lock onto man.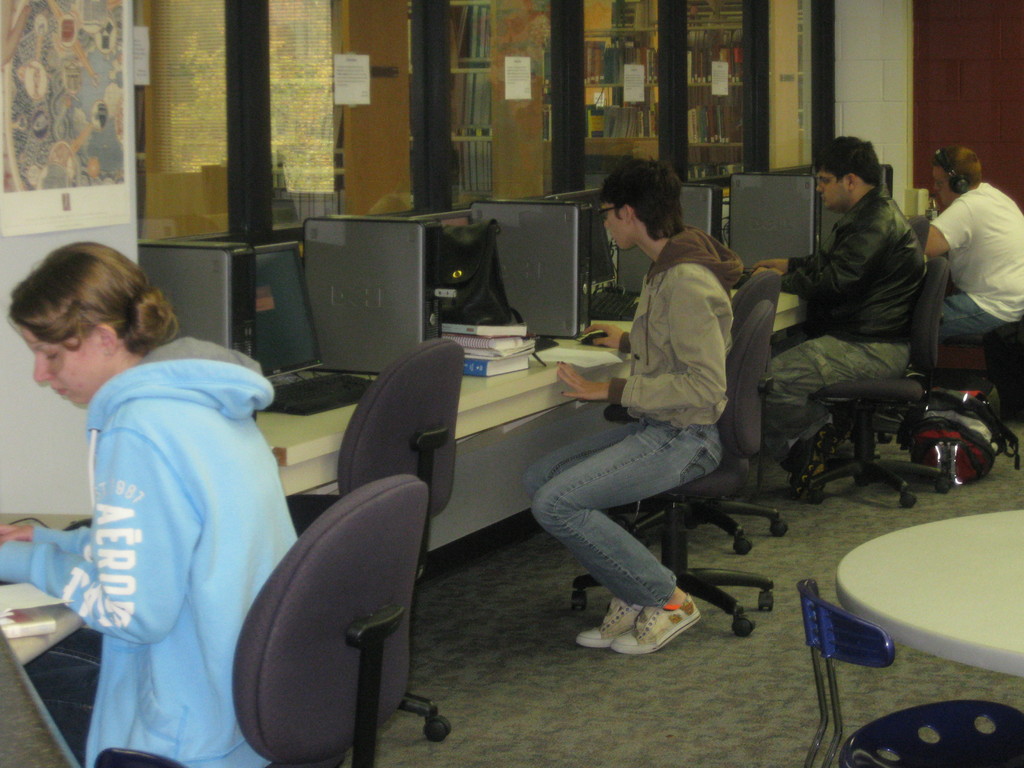
Locked: 753:132:921:493.
